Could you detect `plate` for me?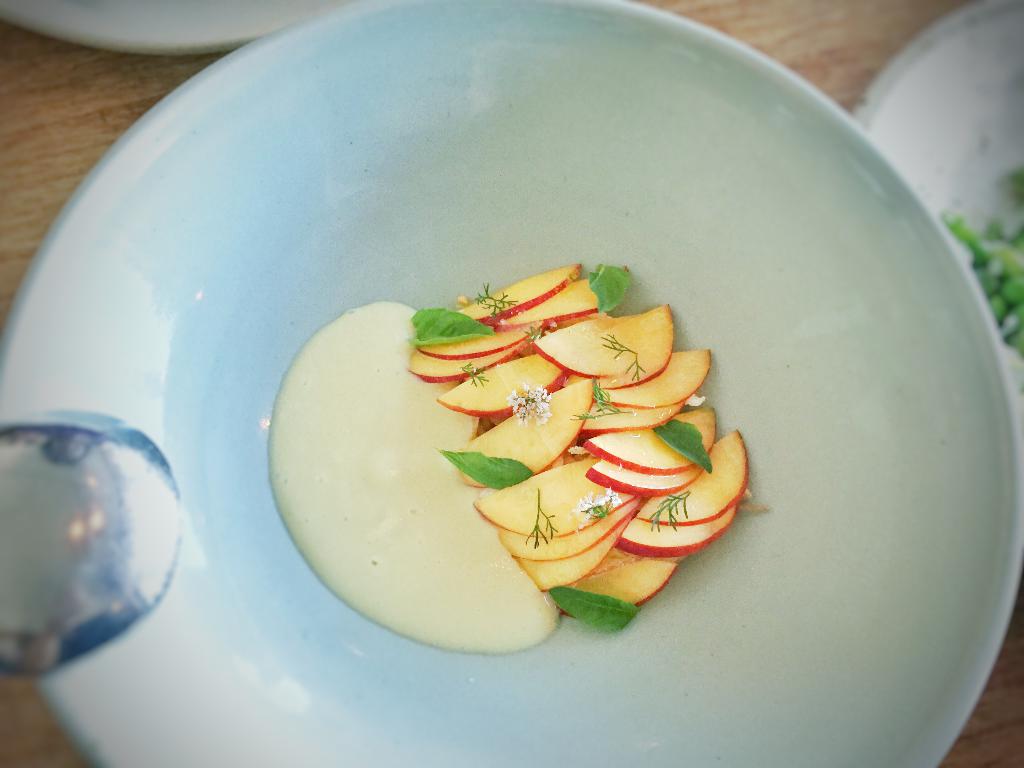
Detection result: bbox=(3, 0, 348, 51).
